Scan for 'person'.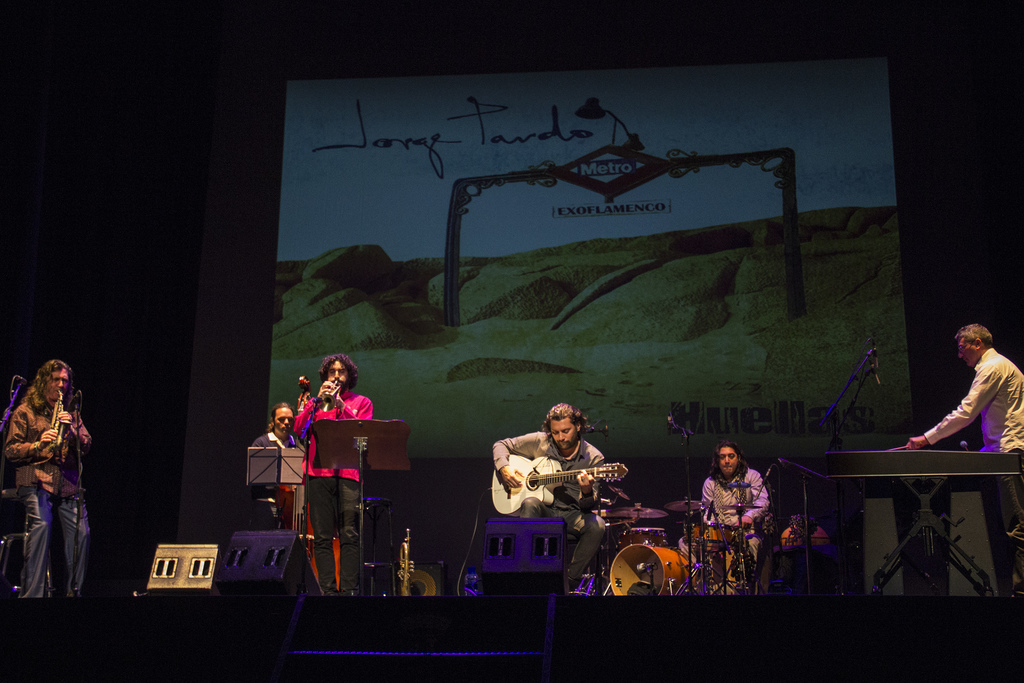
Scan result: (252,399,307,448).
